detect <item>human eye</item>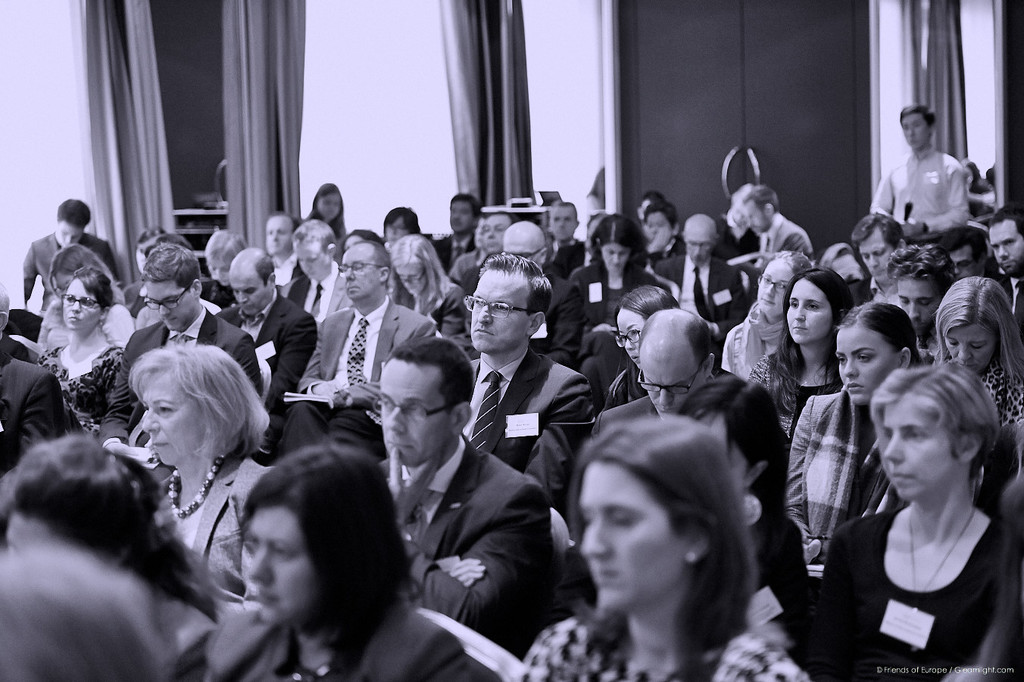
region(475, 296, 484, 305)
